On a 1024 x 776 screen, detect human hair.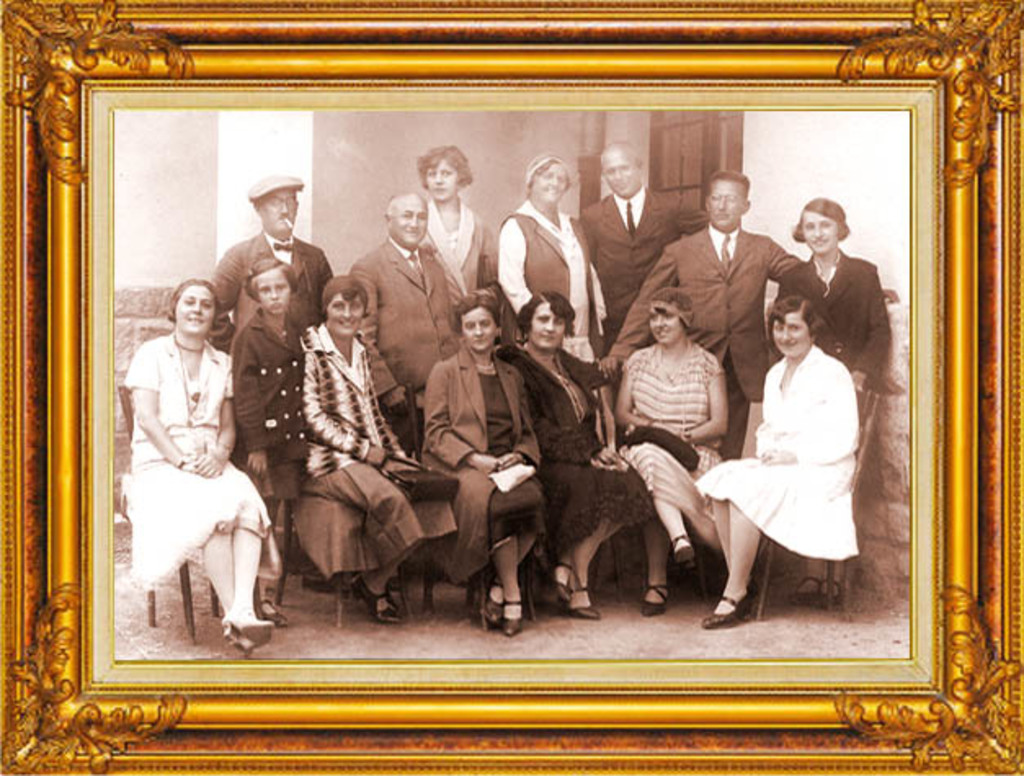
bbox(709, 173, 753, 204).
